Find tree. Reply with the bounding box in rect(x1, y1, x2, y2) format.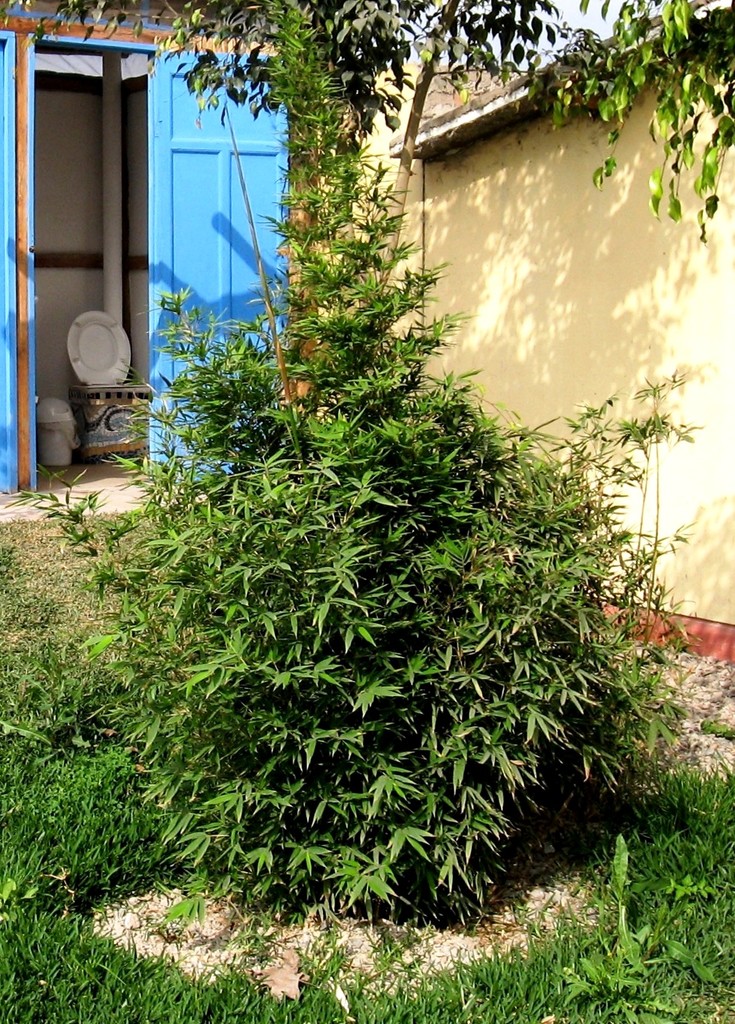
rect(25, 42, 714, 961).
